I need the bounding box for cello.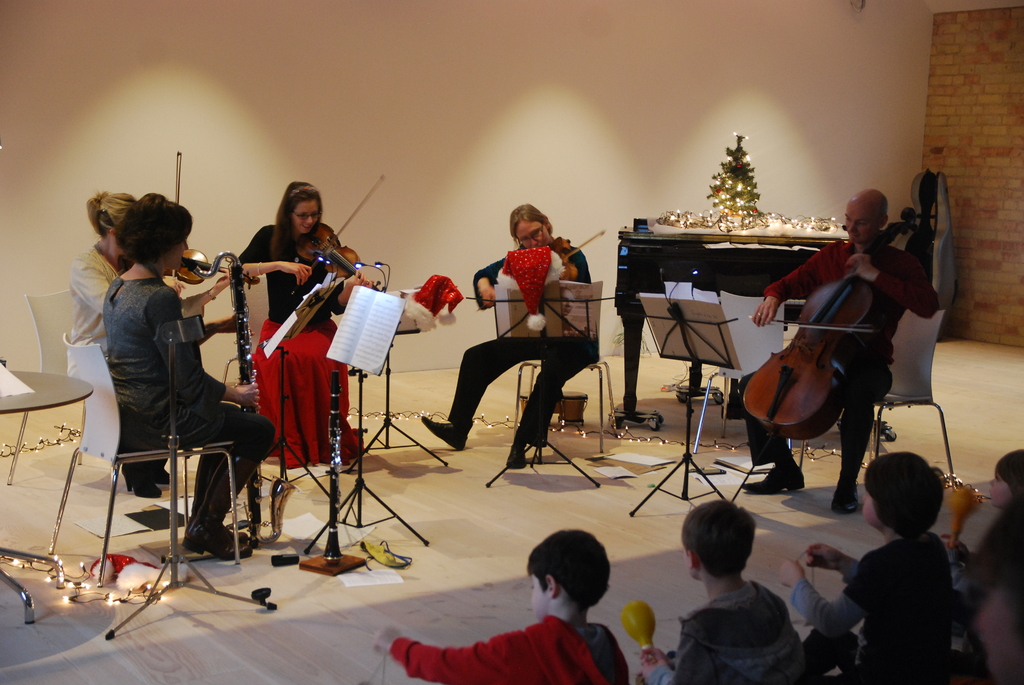
Here it is: (169, 150, 262, 287).
